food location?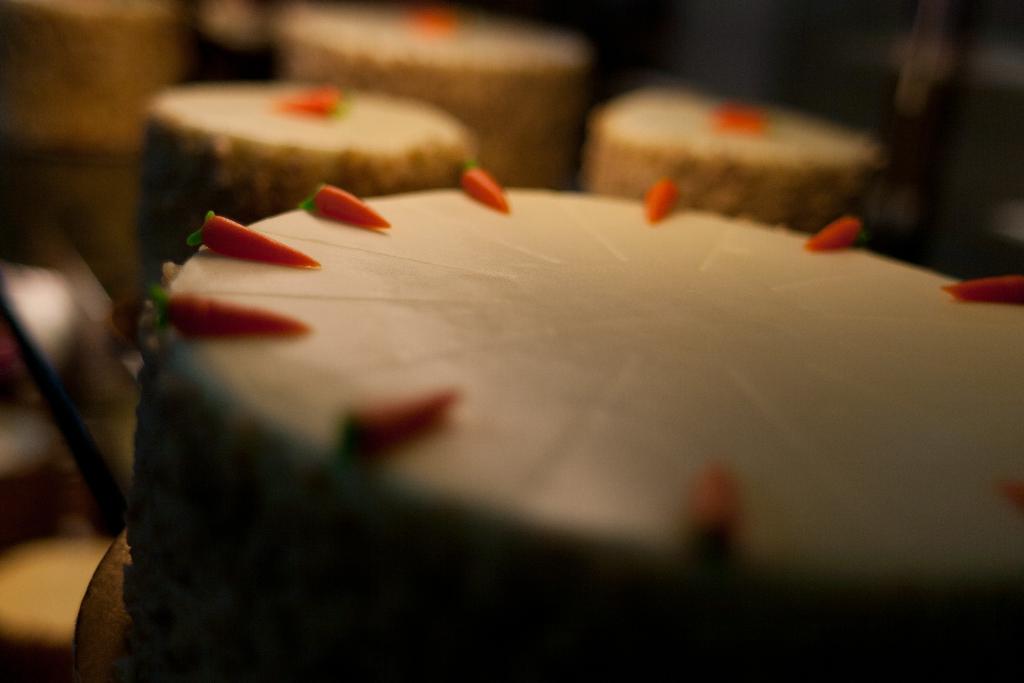
(x1=269, y1=0, x2=593, y2=187)
